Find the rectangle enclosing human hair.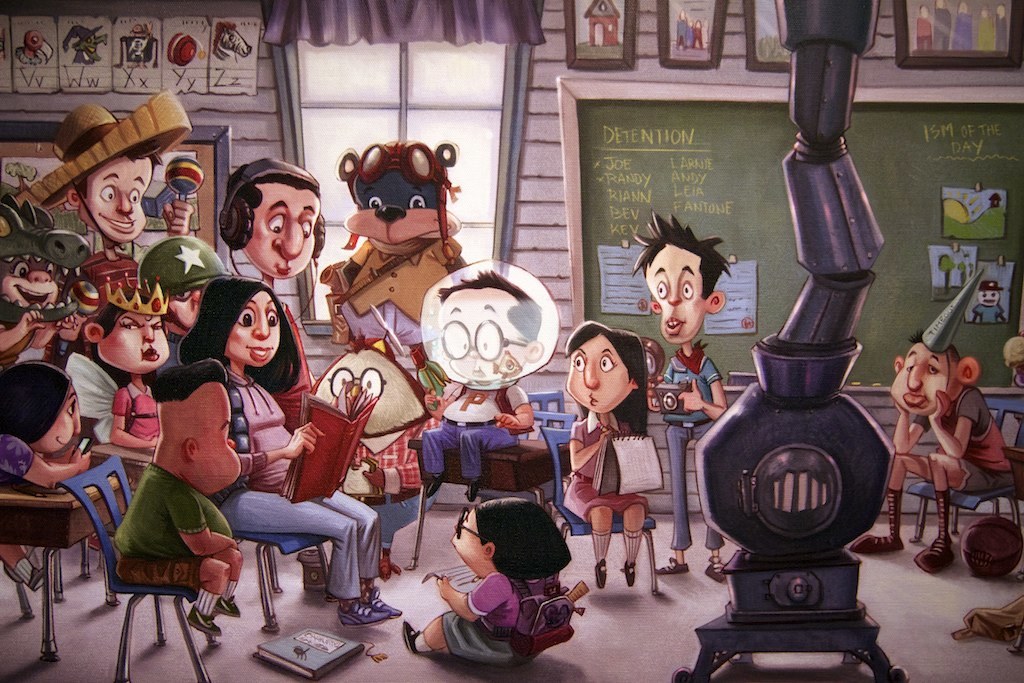
[x1=632, y1=211, x2=736, y2=280].
